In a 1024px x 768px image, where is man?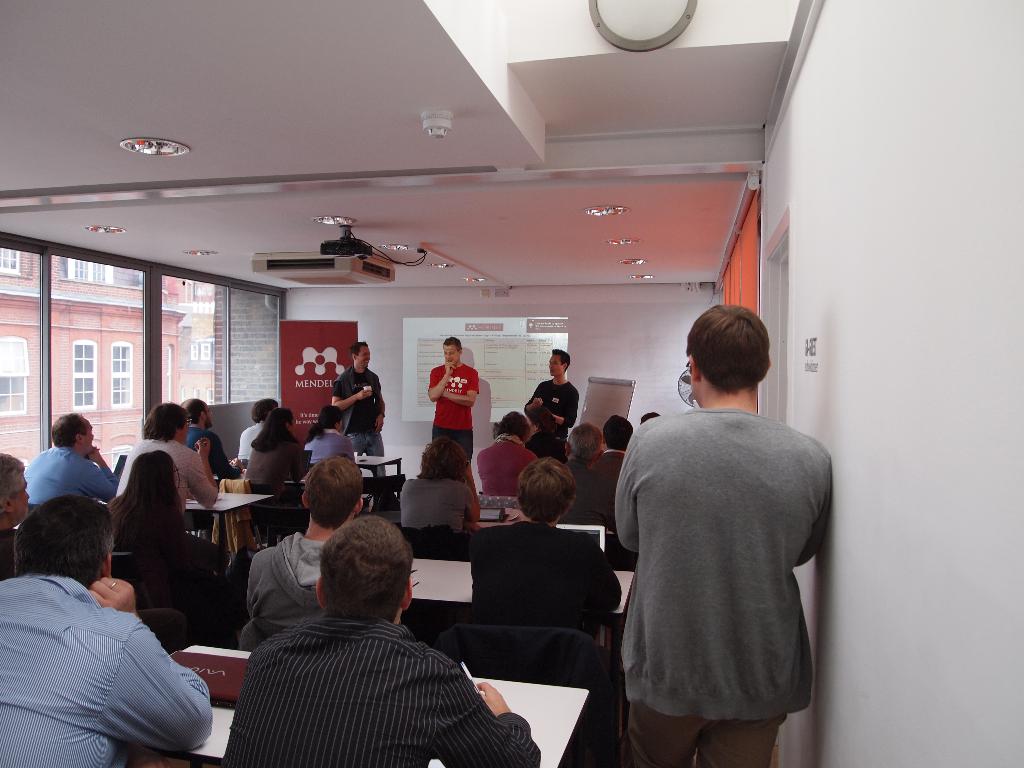
detection(330, 340, 385, 480).
